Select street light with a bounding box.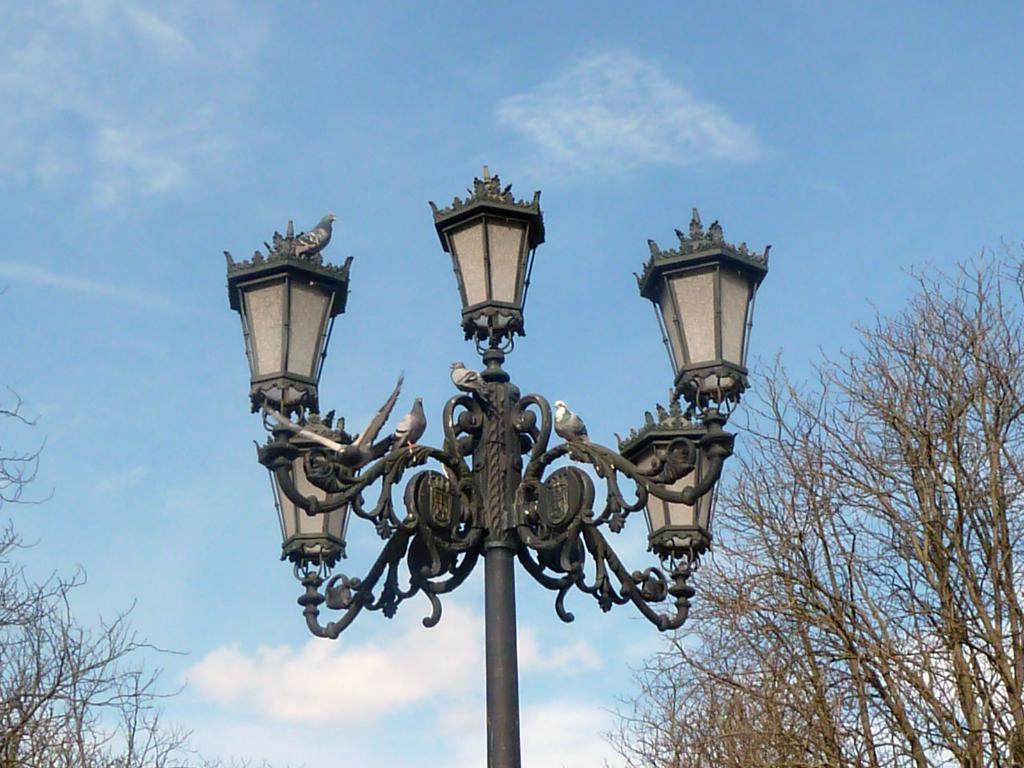
[left=222, top=161, right=774, bottom=767].
